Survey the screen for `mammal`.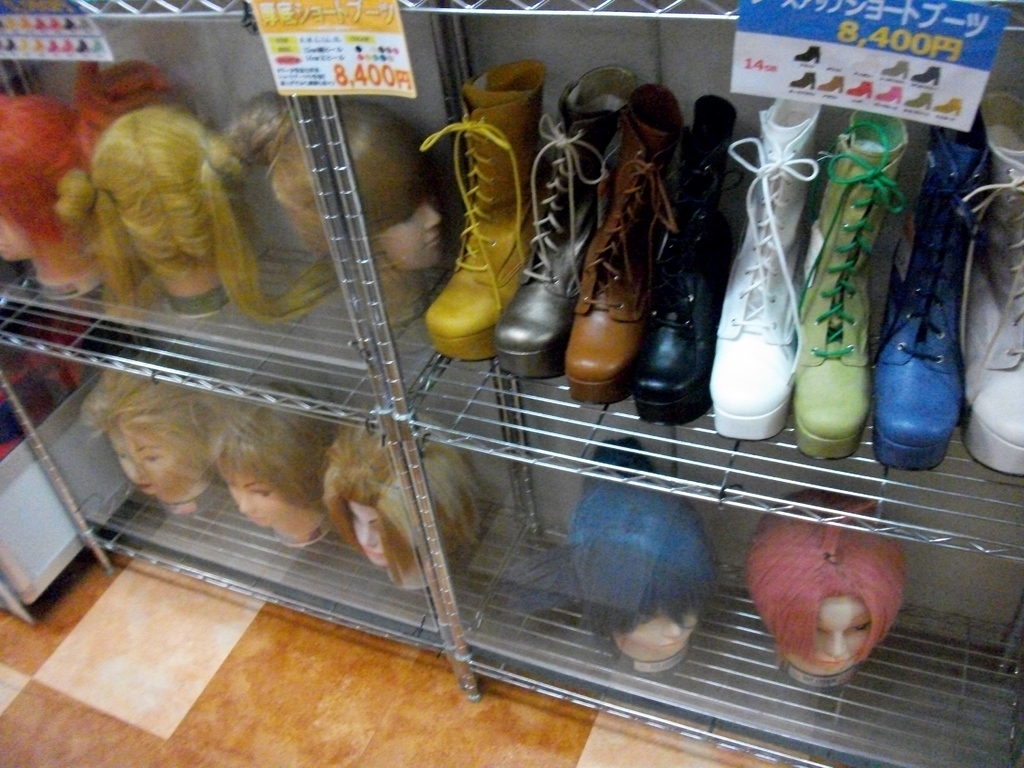
Survey found: bbox(744, 491, 907, 678).
